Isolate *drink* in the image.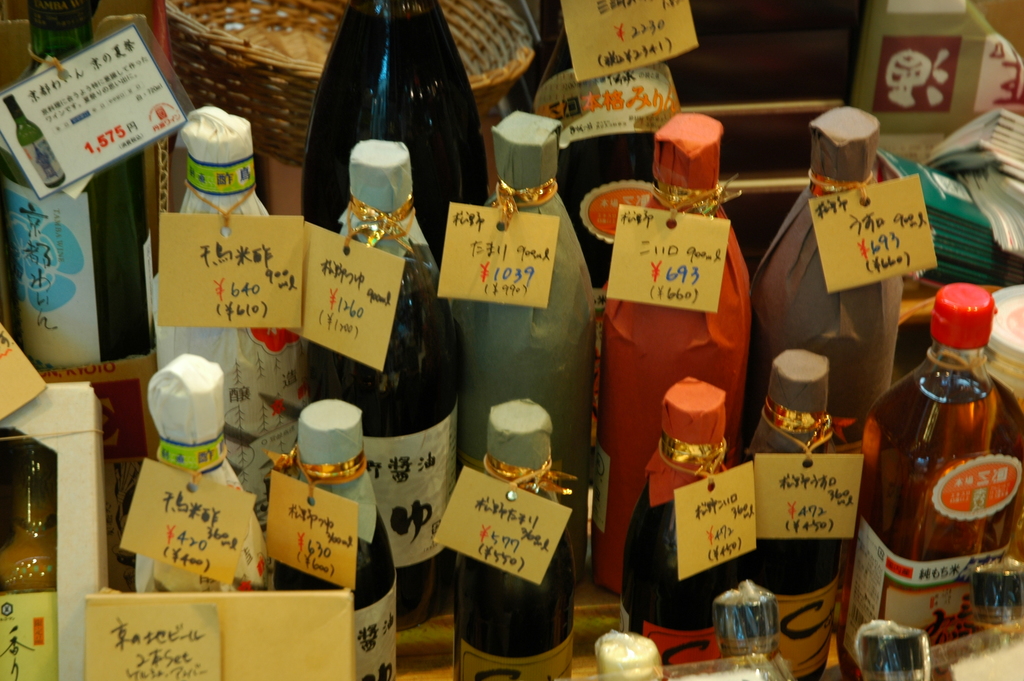
Isolated region: (740, 350, 849, 680).
